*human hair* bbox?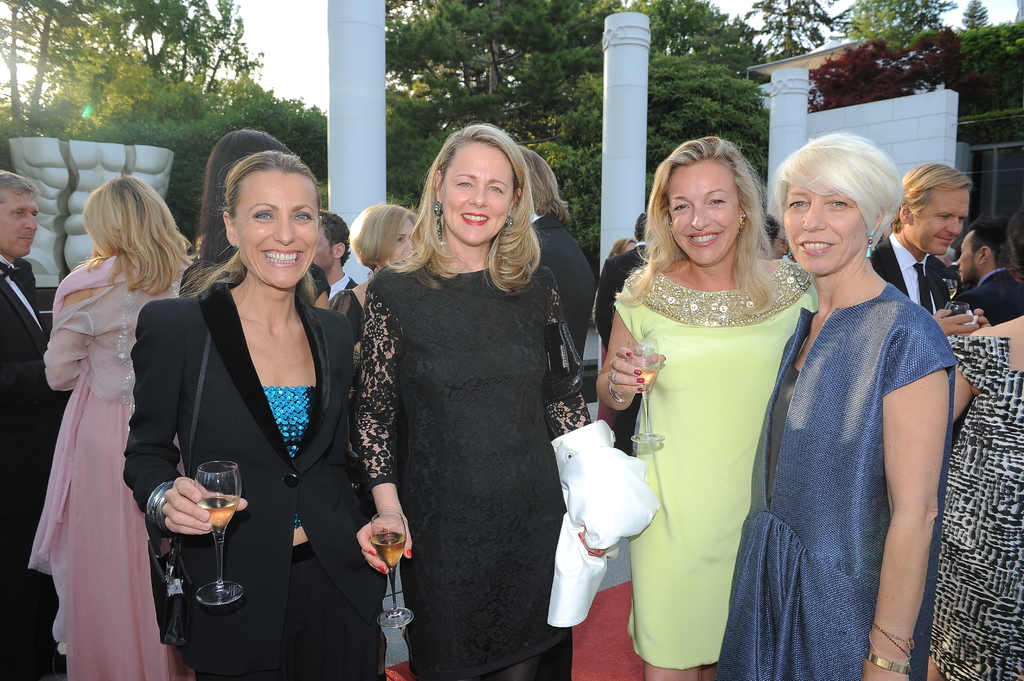
crop(395, 131, 545, 289)
